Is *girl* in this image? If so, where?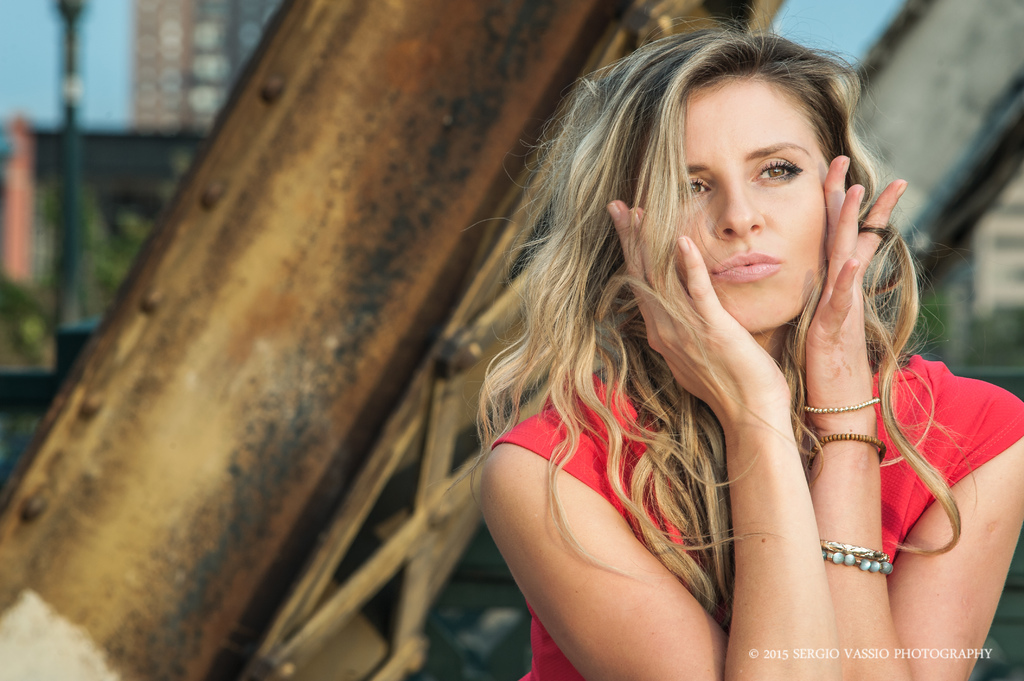
Yes, at 443,11,1023,680.
